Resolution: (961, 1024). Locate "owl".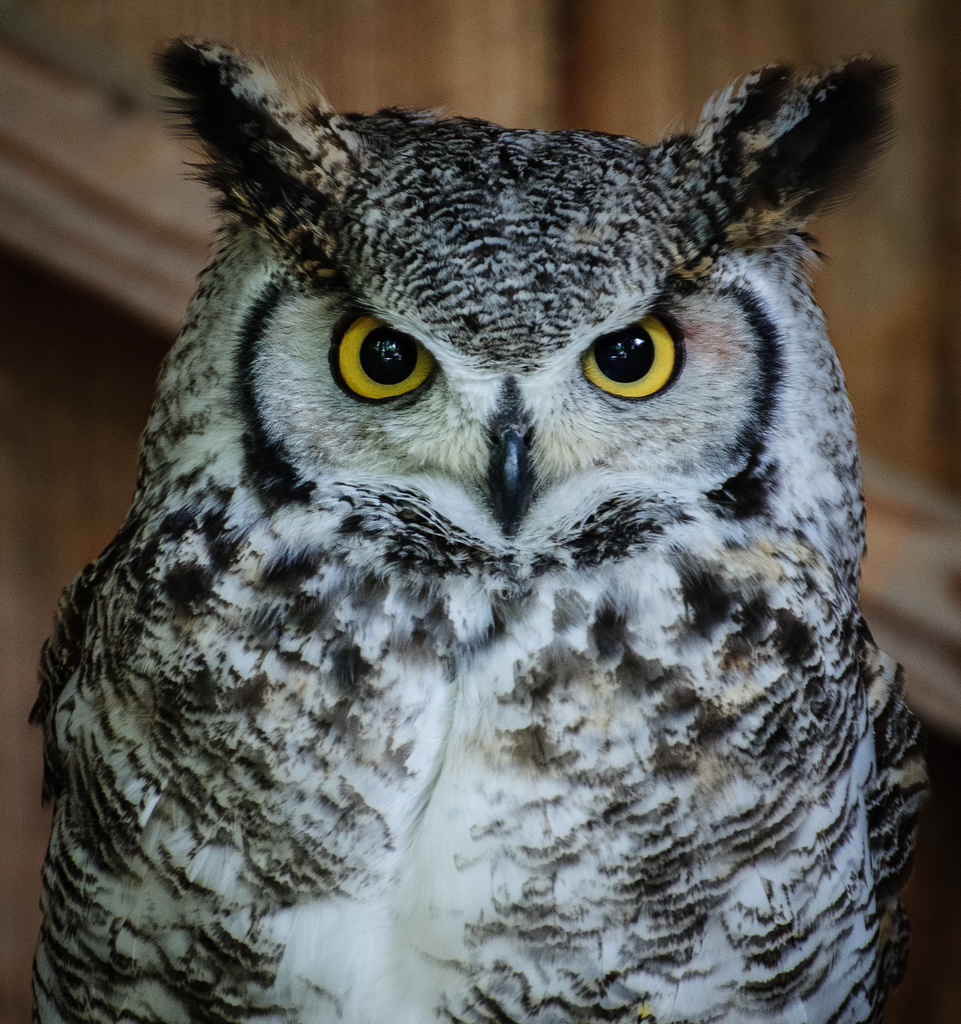
[0, 24, 953, 1023].
